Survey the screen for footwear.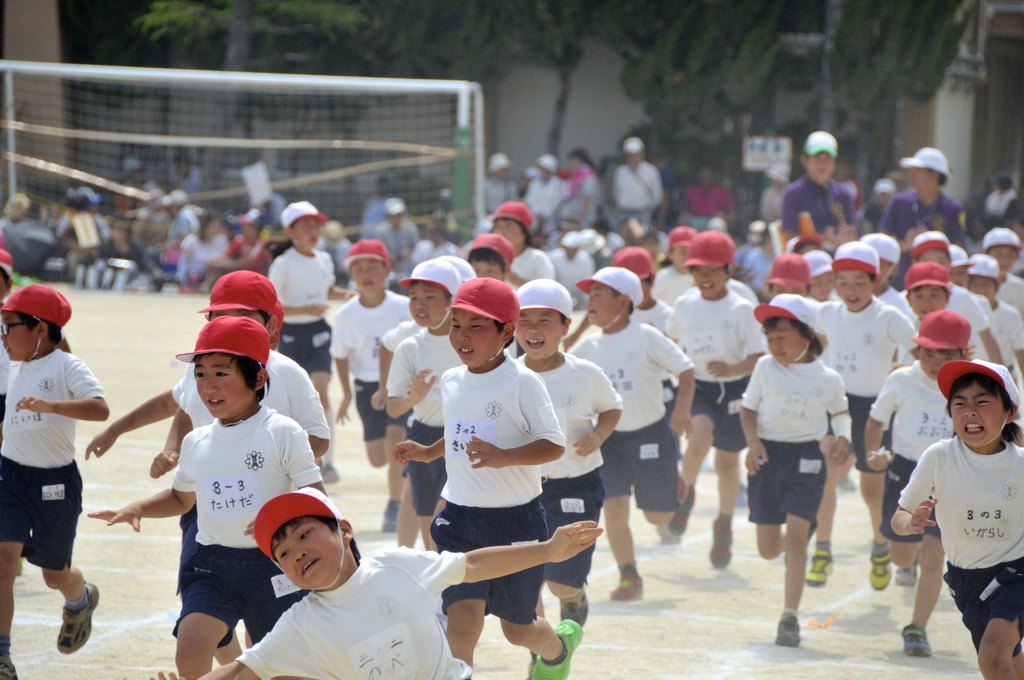
Survey found: bbox=(0, 649, 19, 679).
